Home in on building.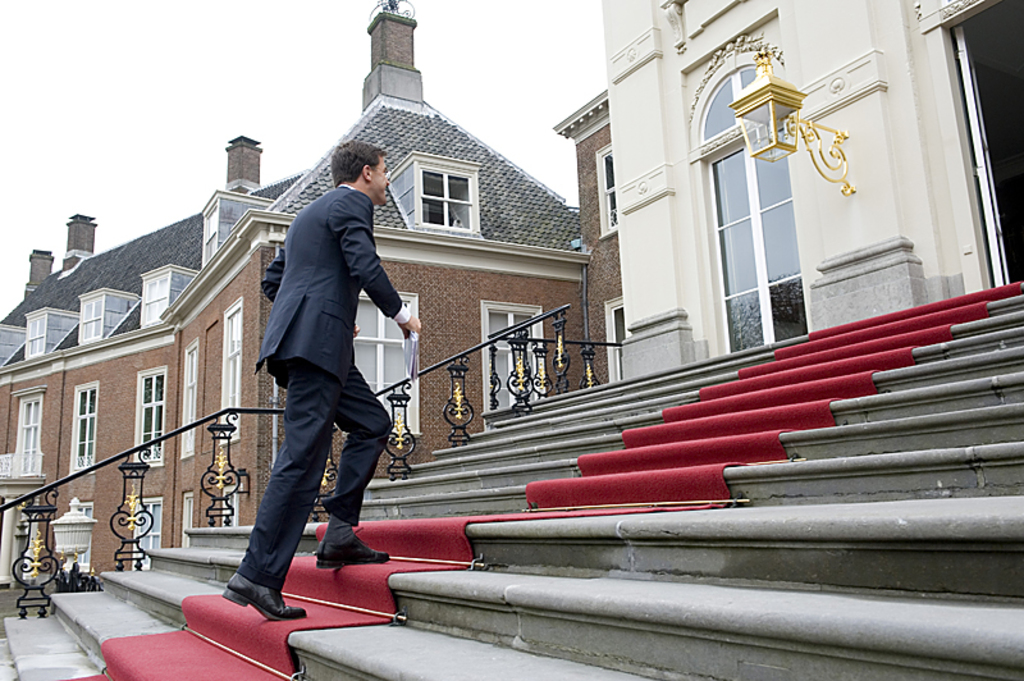
Homed in at (0, 0, 609, 599).
